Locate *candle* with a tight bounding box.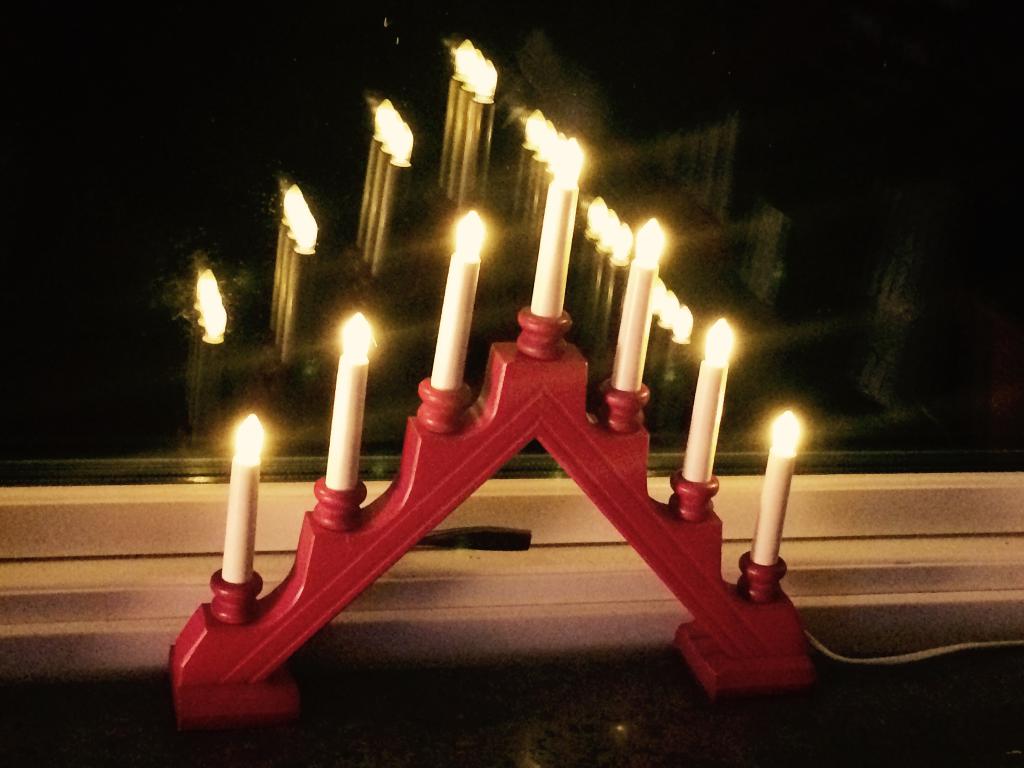
select_region(433, 212, 489, 395).
